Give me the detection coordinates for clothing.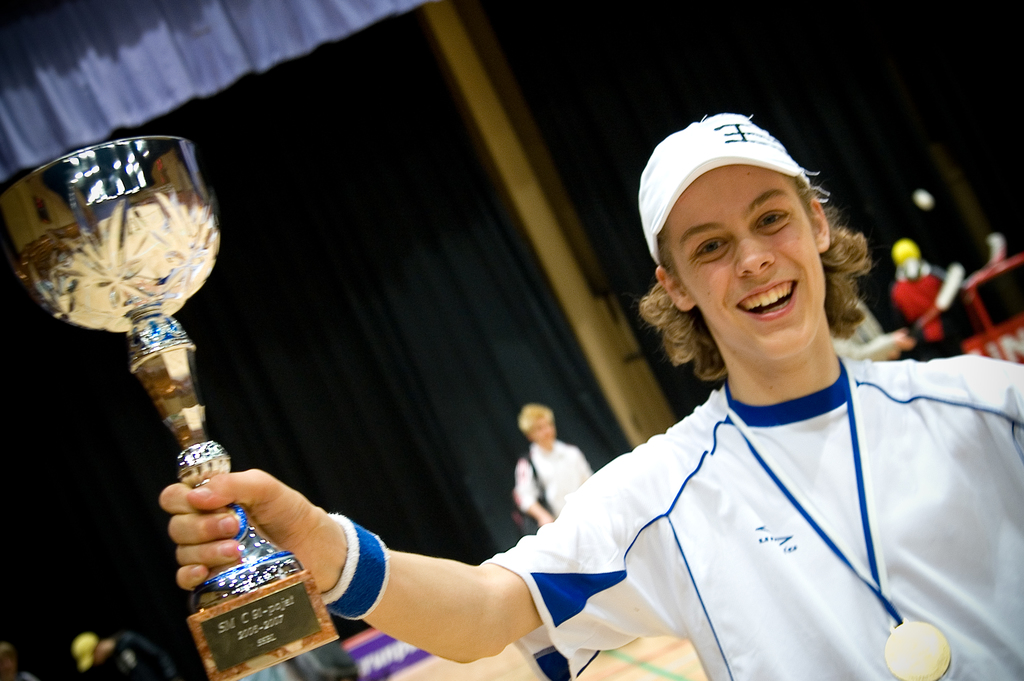
bbox=[511, 445, 593, 521].
